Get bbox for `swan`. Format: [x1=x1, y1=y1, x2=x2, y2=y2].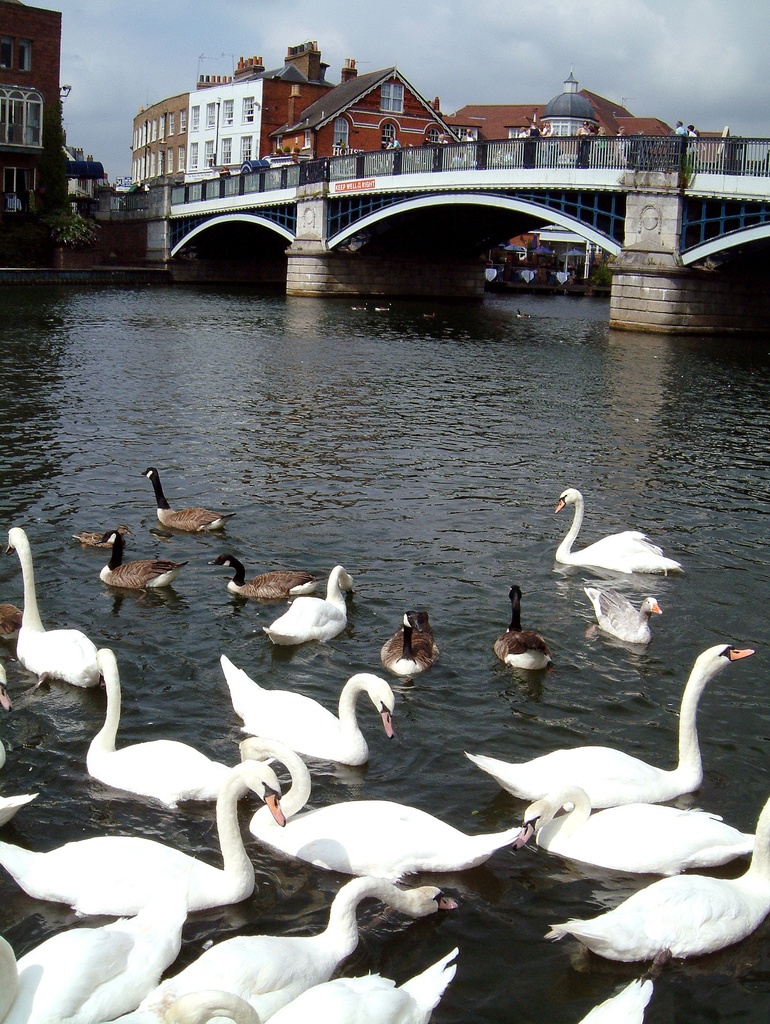
[x1=0, y1=756, x2=283, y2=914].
